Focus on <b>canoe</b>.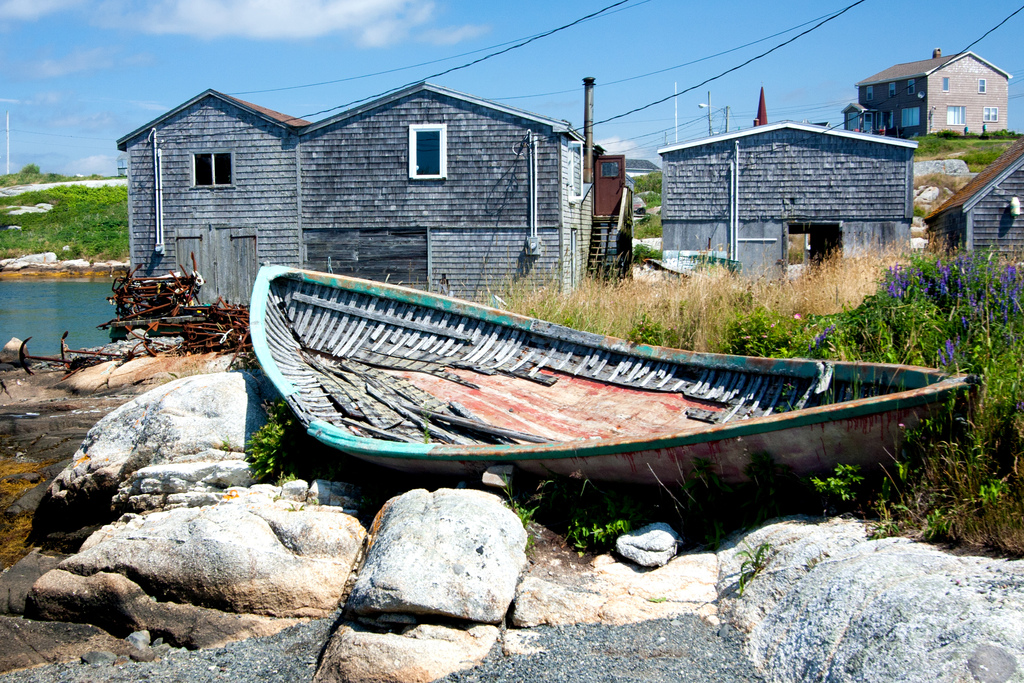
Focused at (212,290,975,509).
